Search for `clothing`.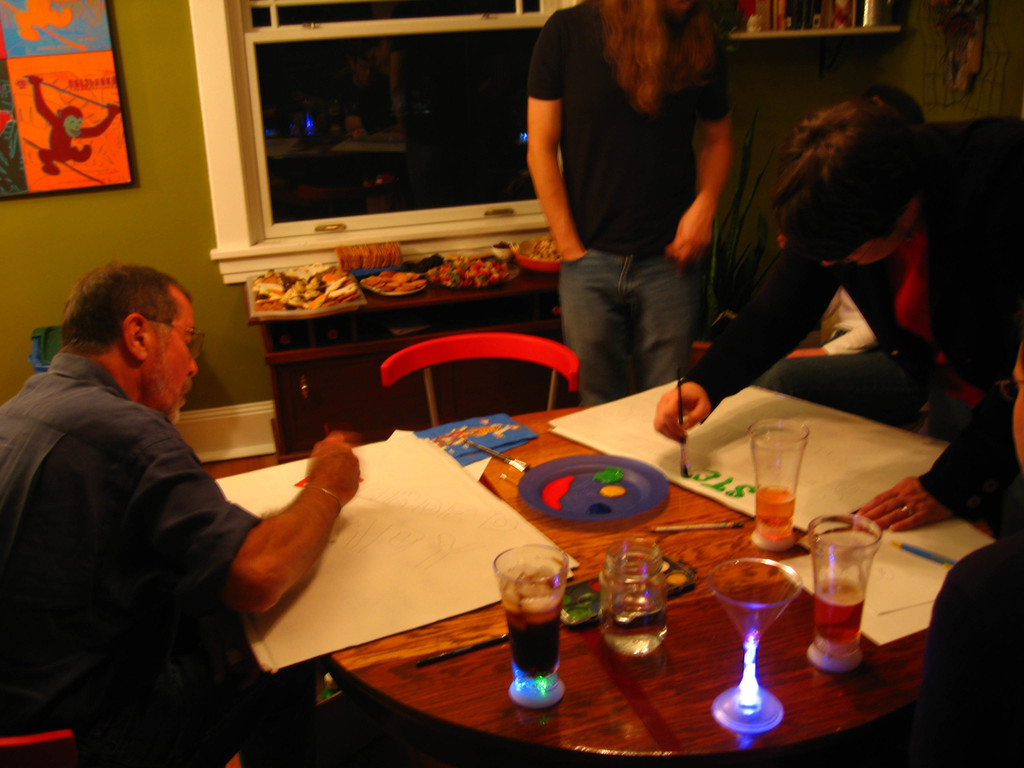
Found at pyautogui.locateOnScreen(0, 284, 282, 767).
